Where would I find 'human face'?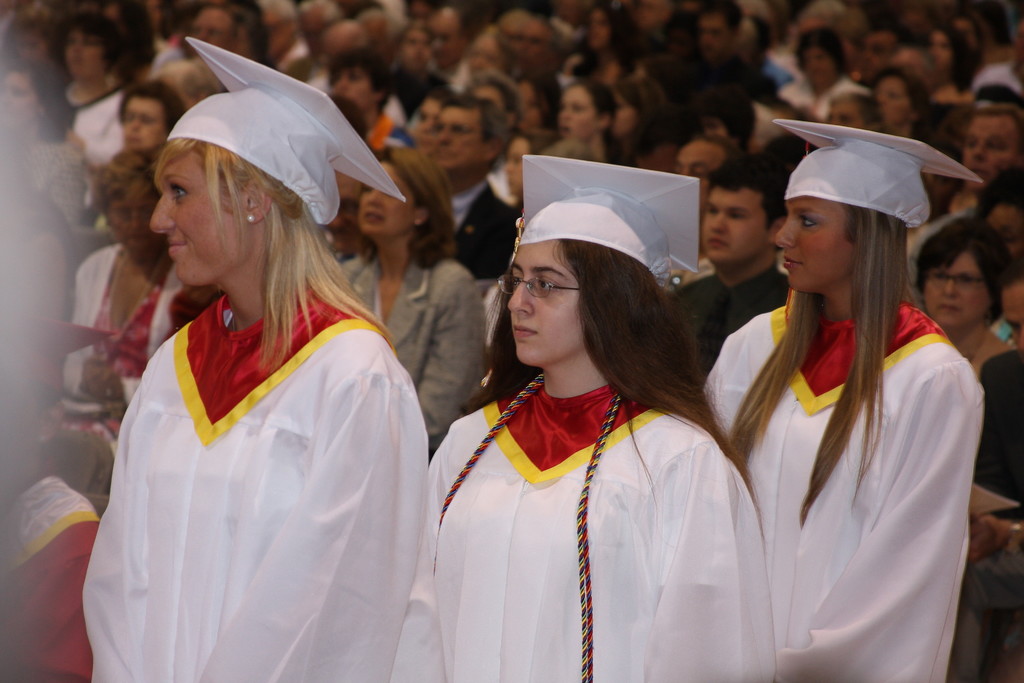
At crop(674, 142, 717, 211).
